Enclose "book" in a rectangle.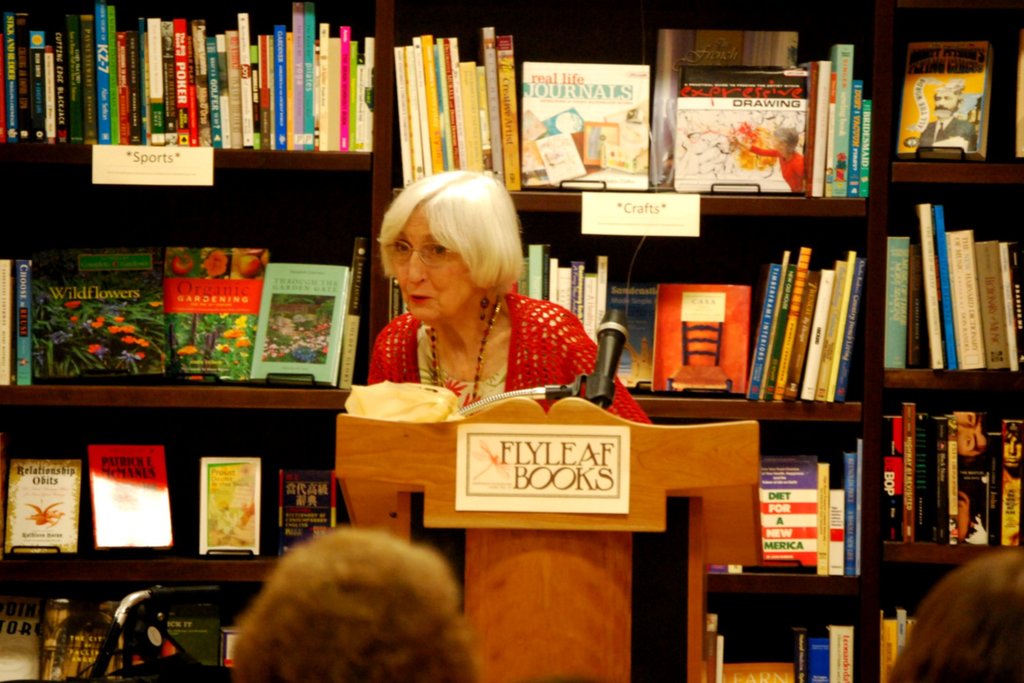
[left=658, top=283, right=746, bottom=397].
